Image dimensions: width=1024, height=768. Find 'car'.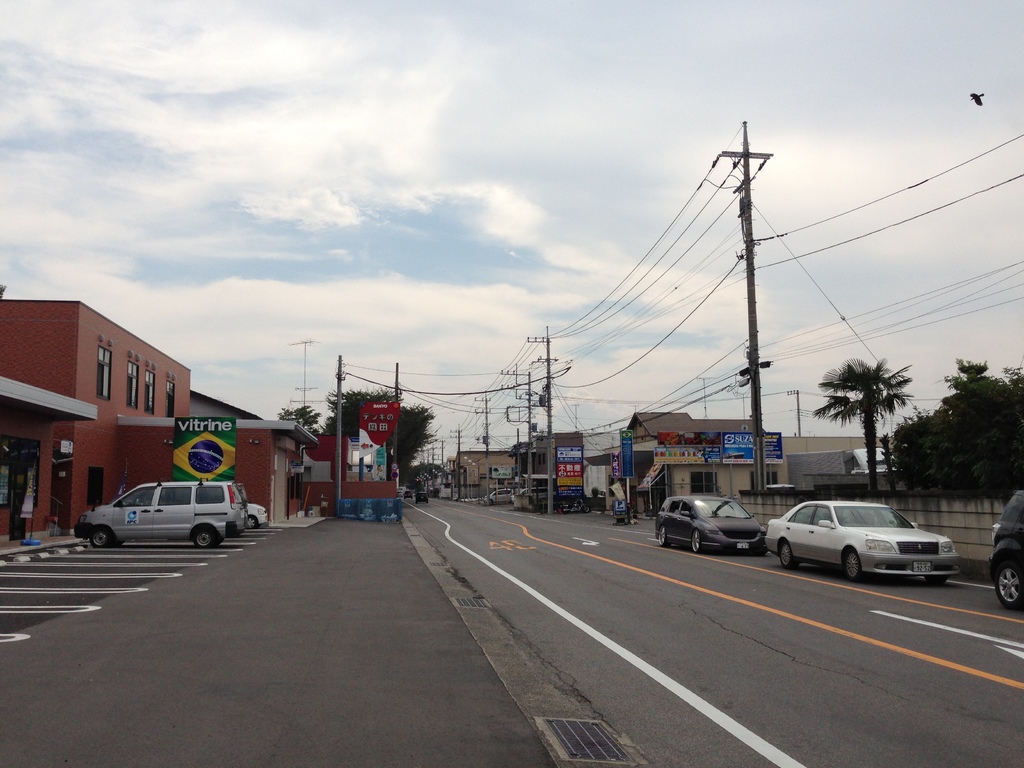
bbox=(521, 486, 549, 502).
